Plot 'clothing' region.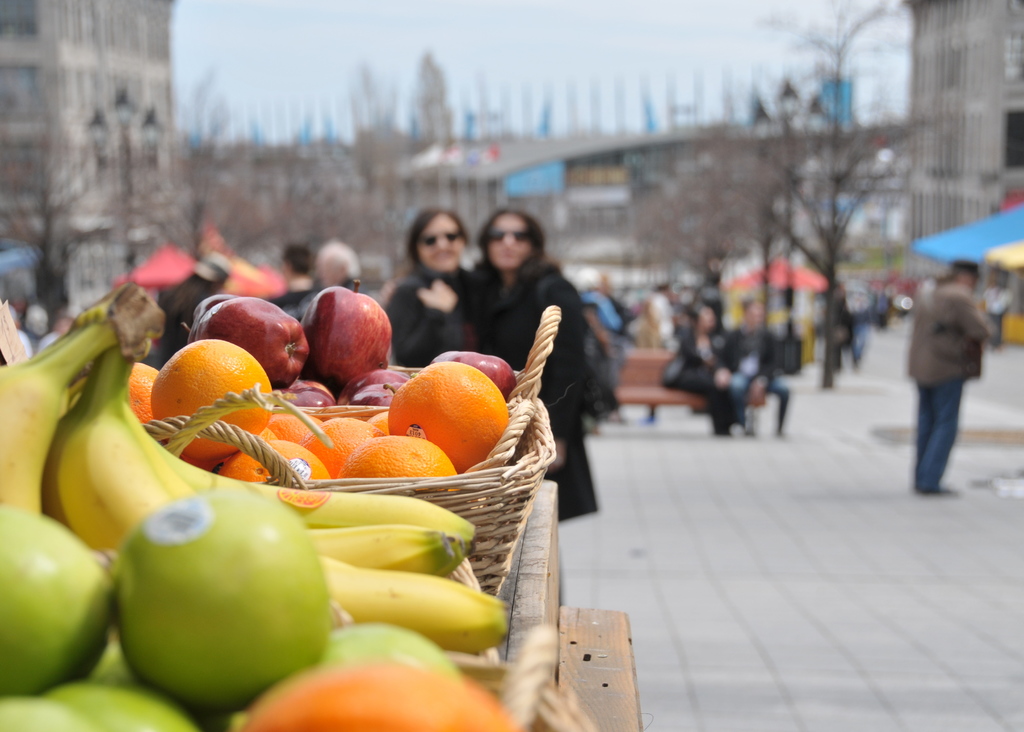
Plotted at detection(675, 321, 740, 435).
